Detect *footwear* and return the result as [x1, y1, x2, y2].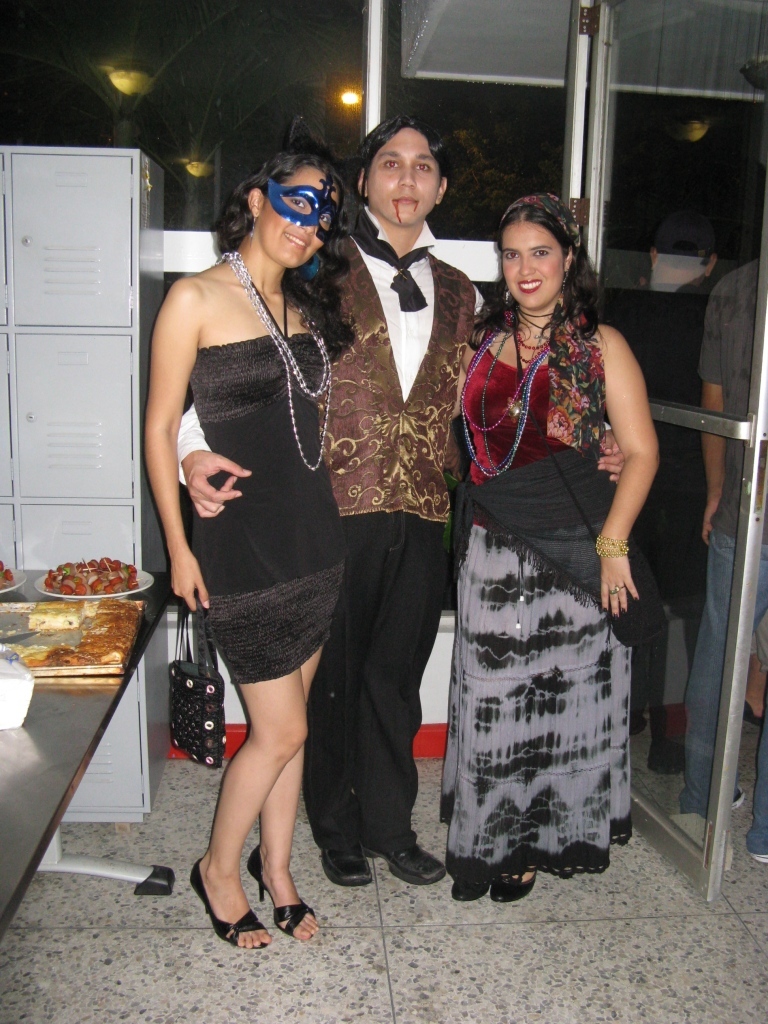
[451, 879, 488, 899].
